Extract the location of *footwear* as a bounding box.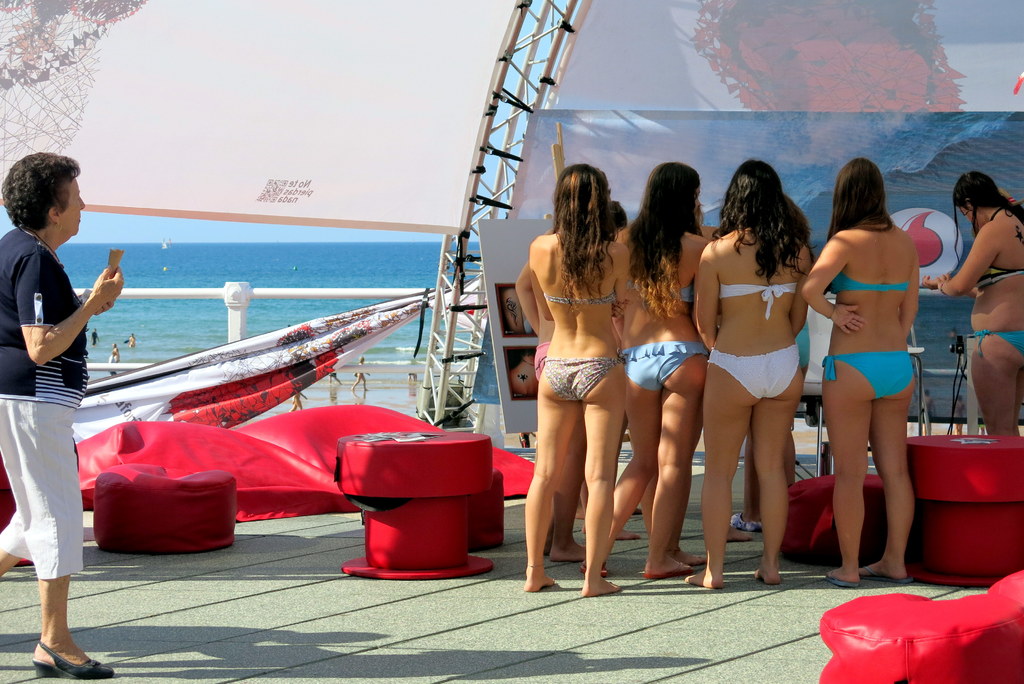
box(638, 560, 691, 581).
